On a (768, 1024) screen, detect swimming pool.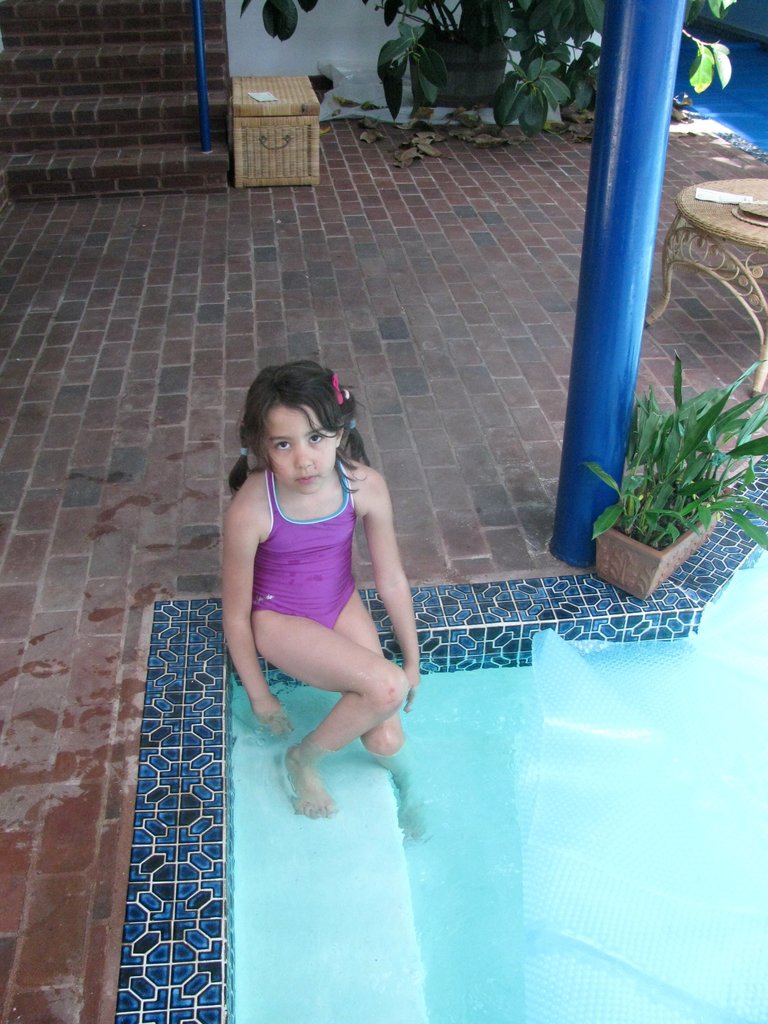
crop(114, 450, 767, 1023).
